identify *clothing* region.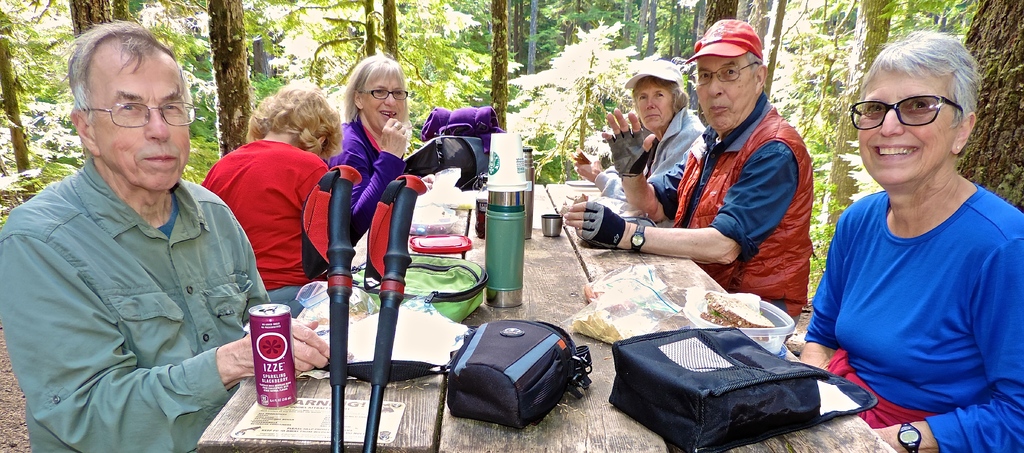
Region: <region>0, 149, 274, 452</region>.
